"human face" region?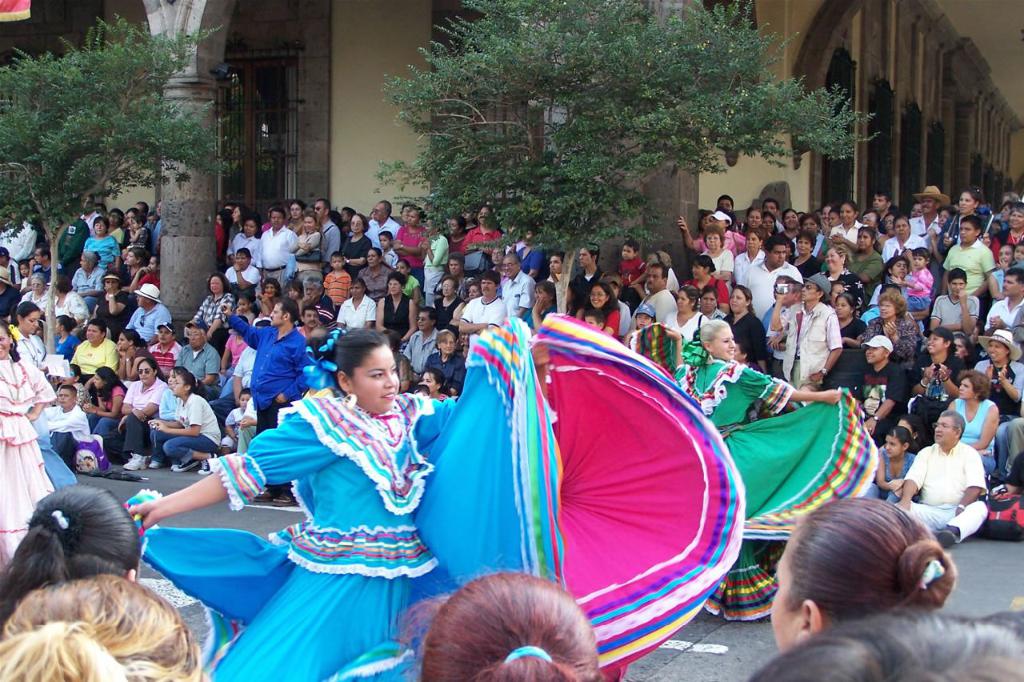
306:307:318:327
